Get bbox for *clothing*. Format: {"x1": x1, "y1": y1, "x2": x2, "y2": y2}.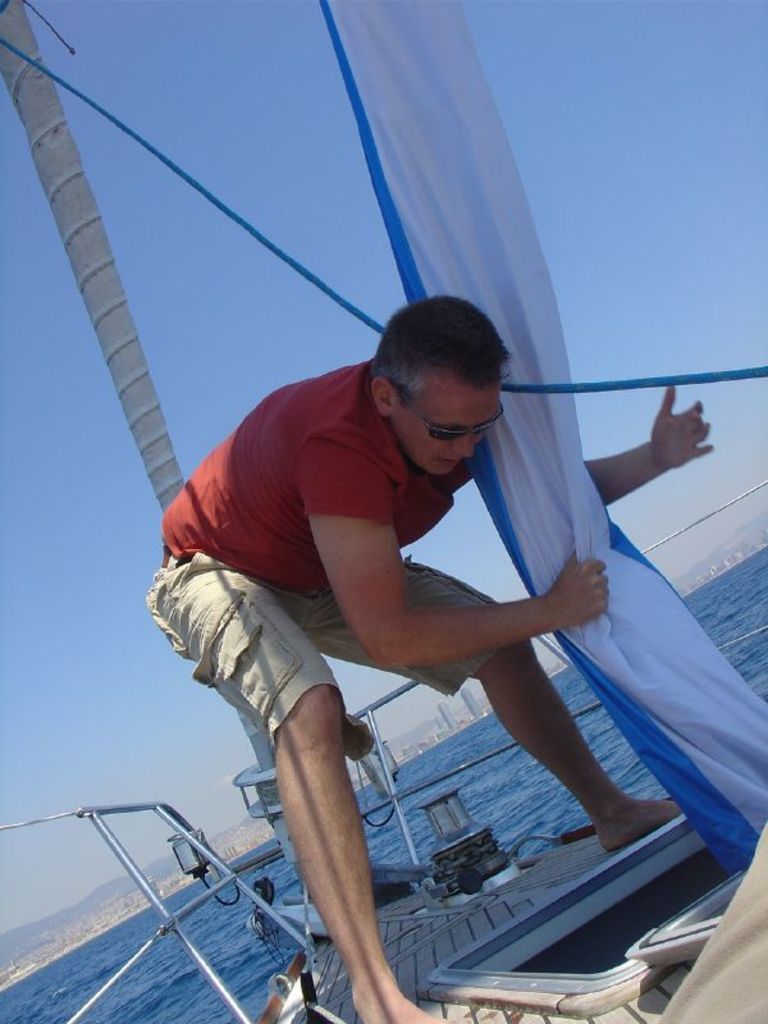
{"x1": 146, "y1": 360, "x2": 503, "y2": 754}.
